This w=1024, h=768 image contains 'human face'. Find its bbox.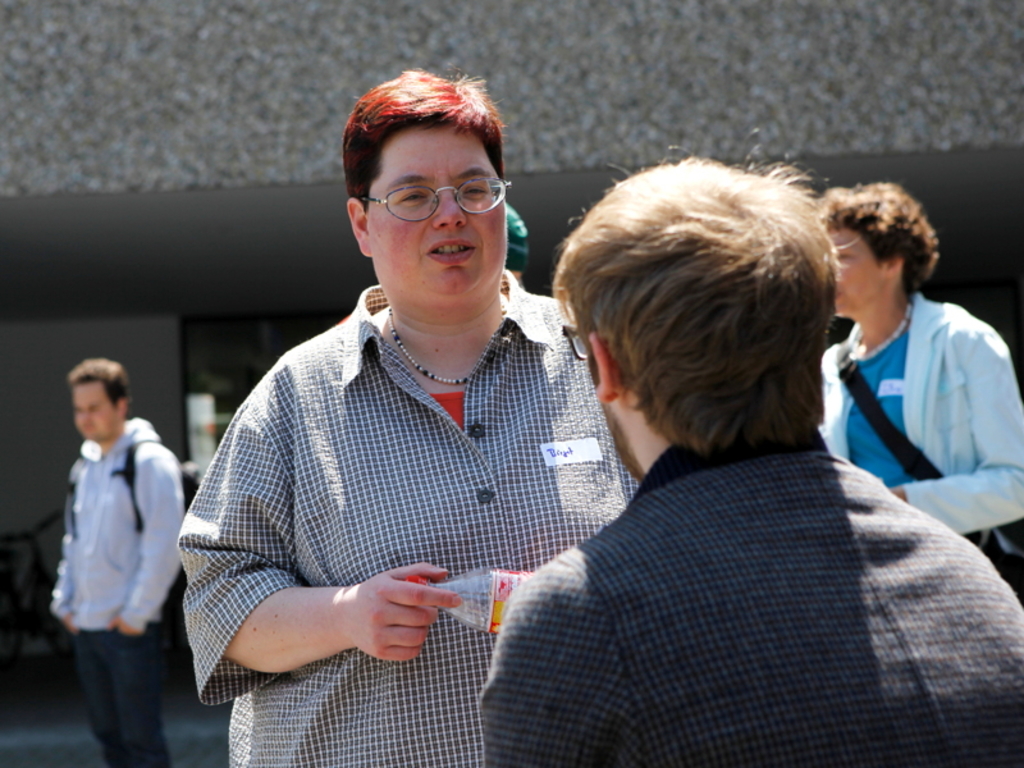
rect(835, 225, 887, 319).
